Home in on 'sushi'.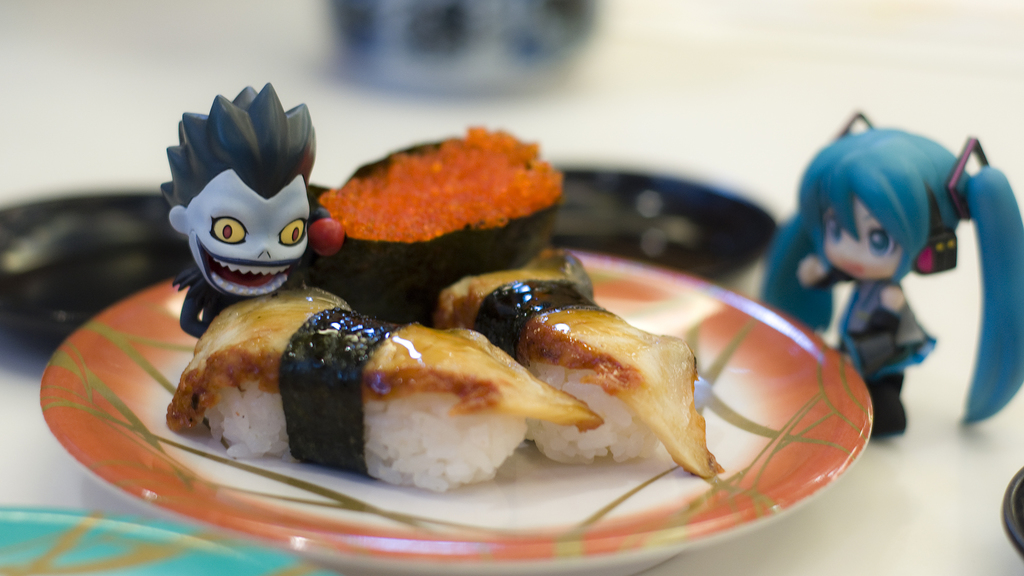
Homed in at select_region(439, 246, 712, 473).
